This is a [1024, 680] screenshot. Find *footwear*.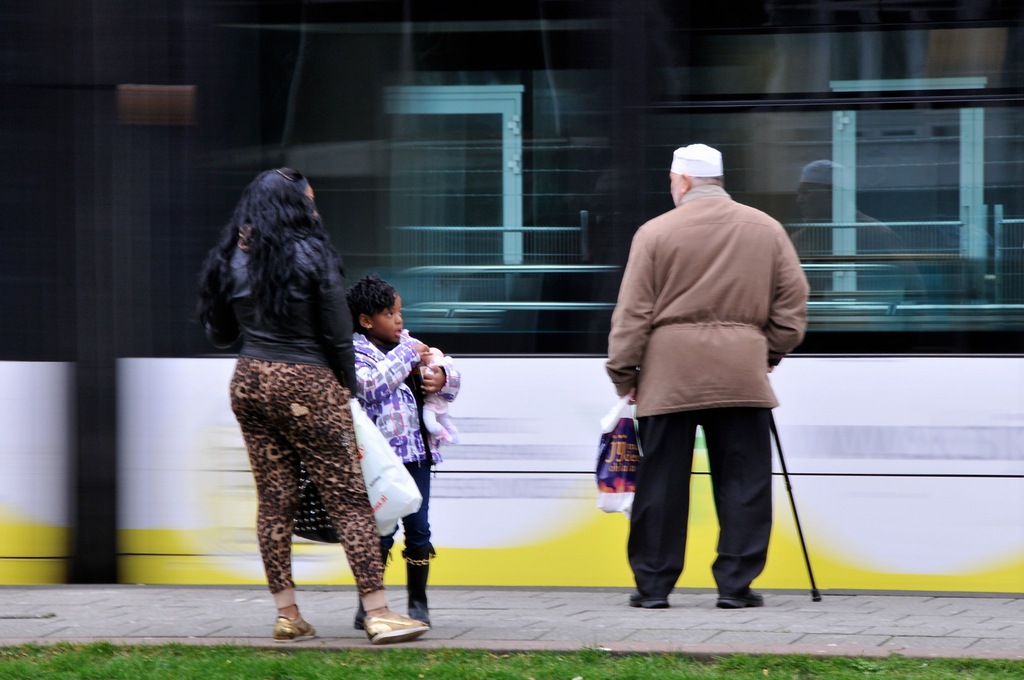
Bounding box: x1=628, y1=591, x2=670, y2=607.
